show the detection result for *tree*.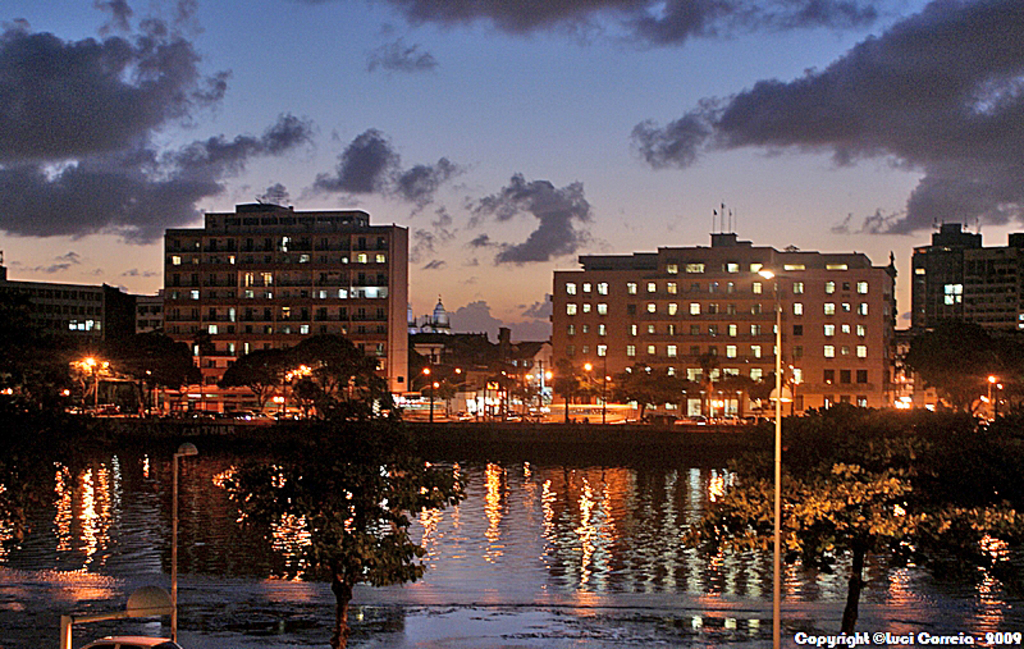
<box>554,361,580,421</box>.
